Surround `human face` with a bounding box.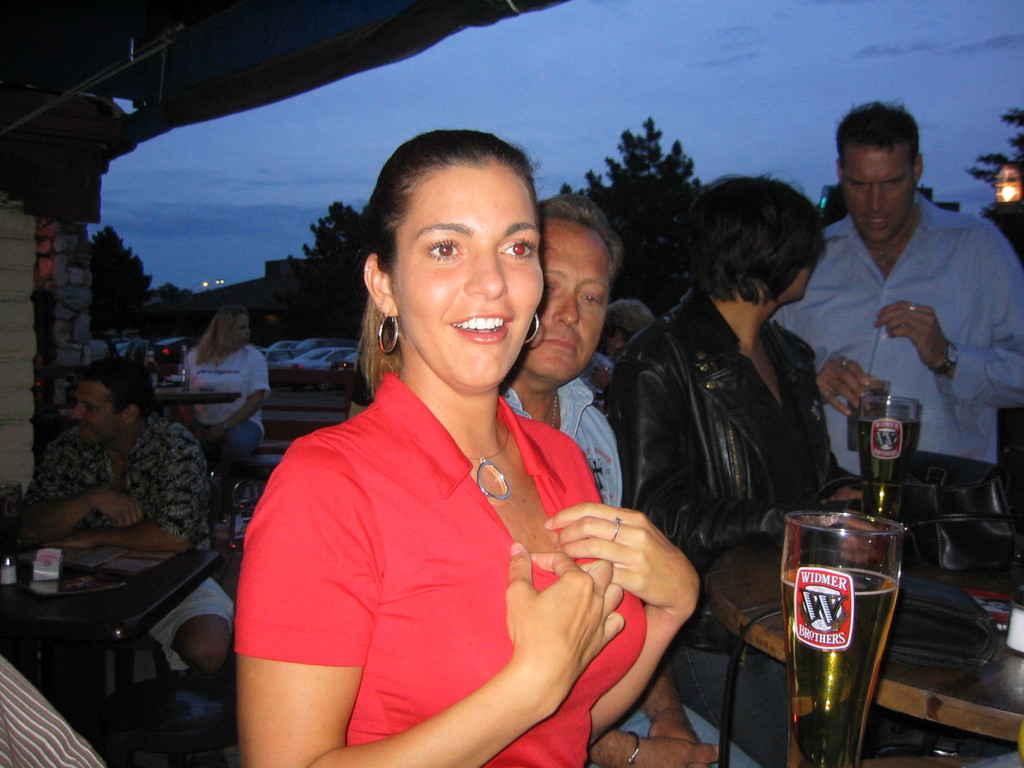
Rect(230, 312, 253, 352).
